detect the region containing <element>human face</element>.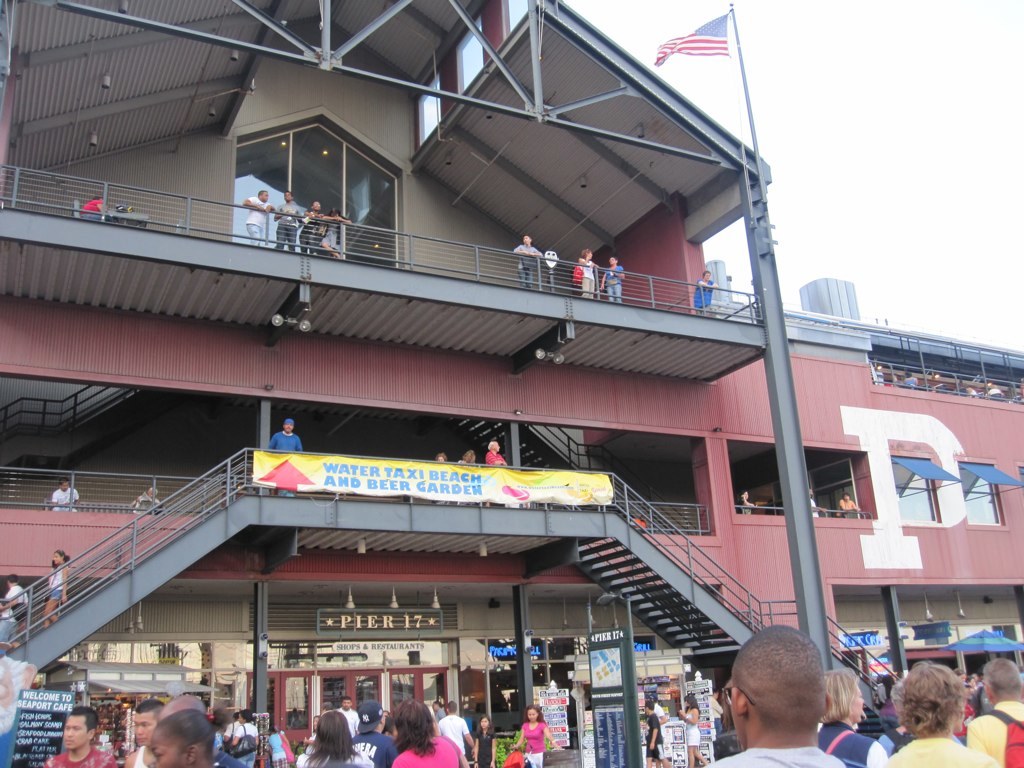
<bbox>52, 550, 60, 566</bbox>.
